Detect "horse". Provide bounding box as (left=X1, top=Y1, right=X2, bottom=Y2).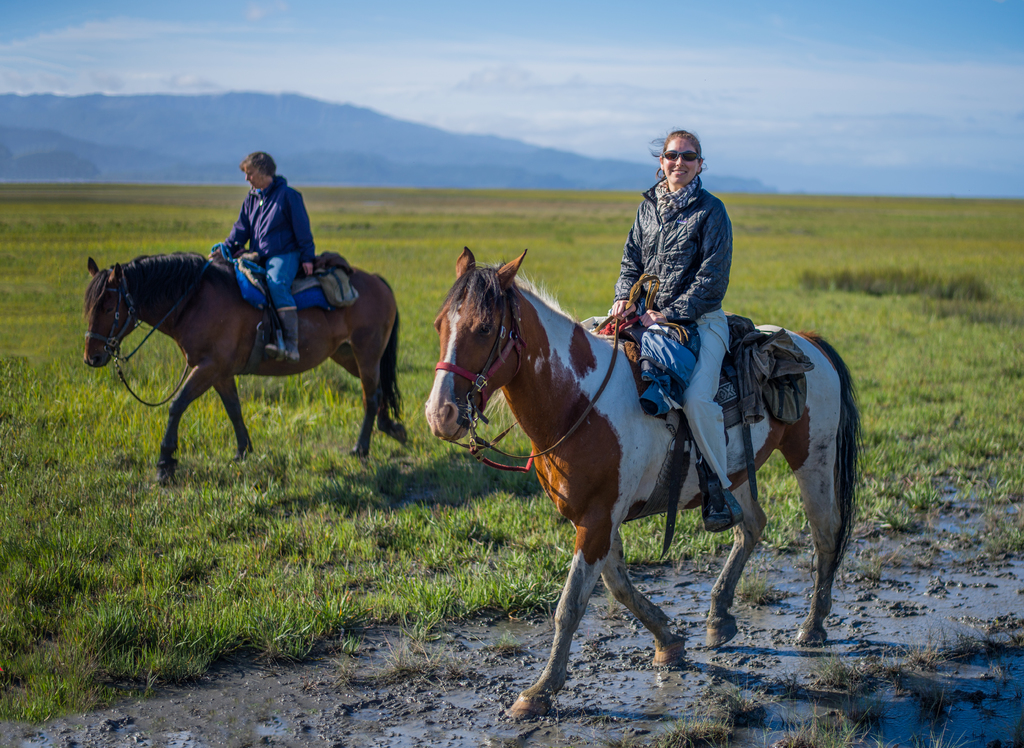
(left=81, top=248, right=415, bottom=480).
